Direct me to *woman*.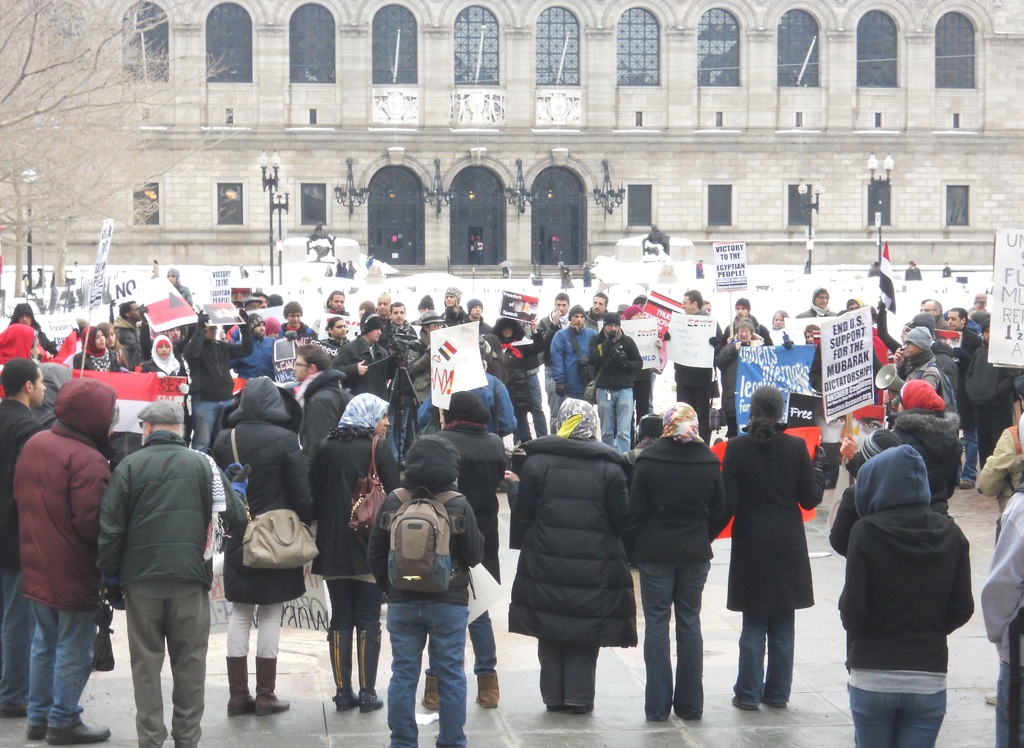
Direction: 708/383/833/713.
